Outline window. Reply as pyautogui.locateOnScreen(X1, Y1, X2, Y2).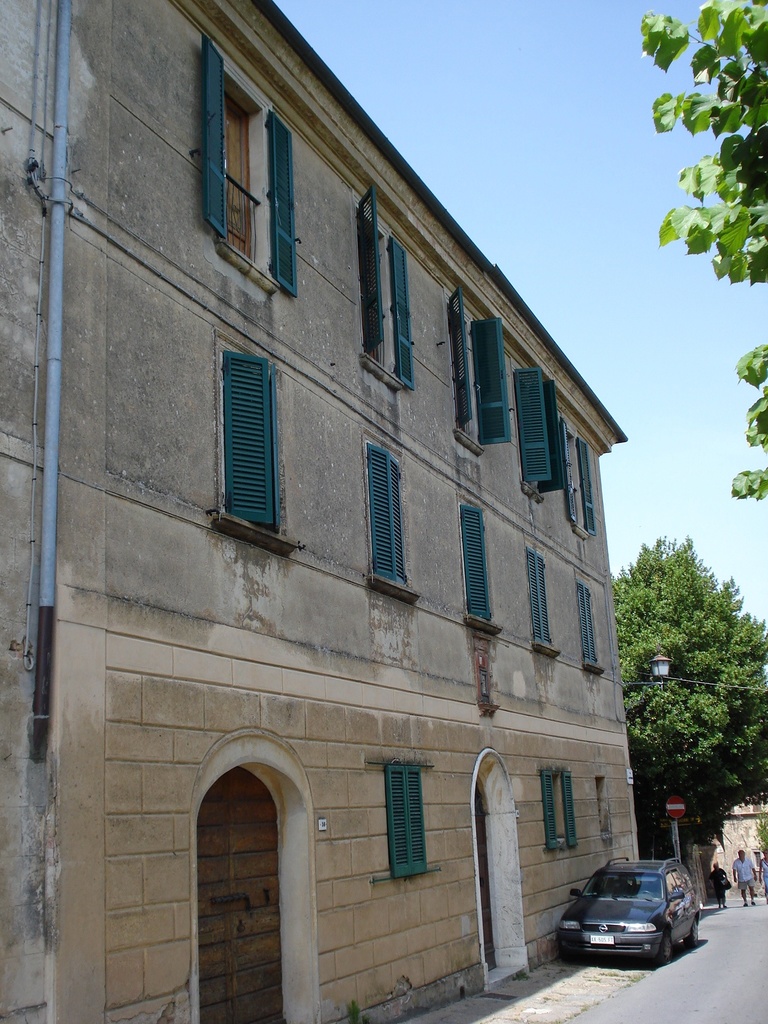
pyautogui.locateOnScreen(226, 70, 261, 258).
